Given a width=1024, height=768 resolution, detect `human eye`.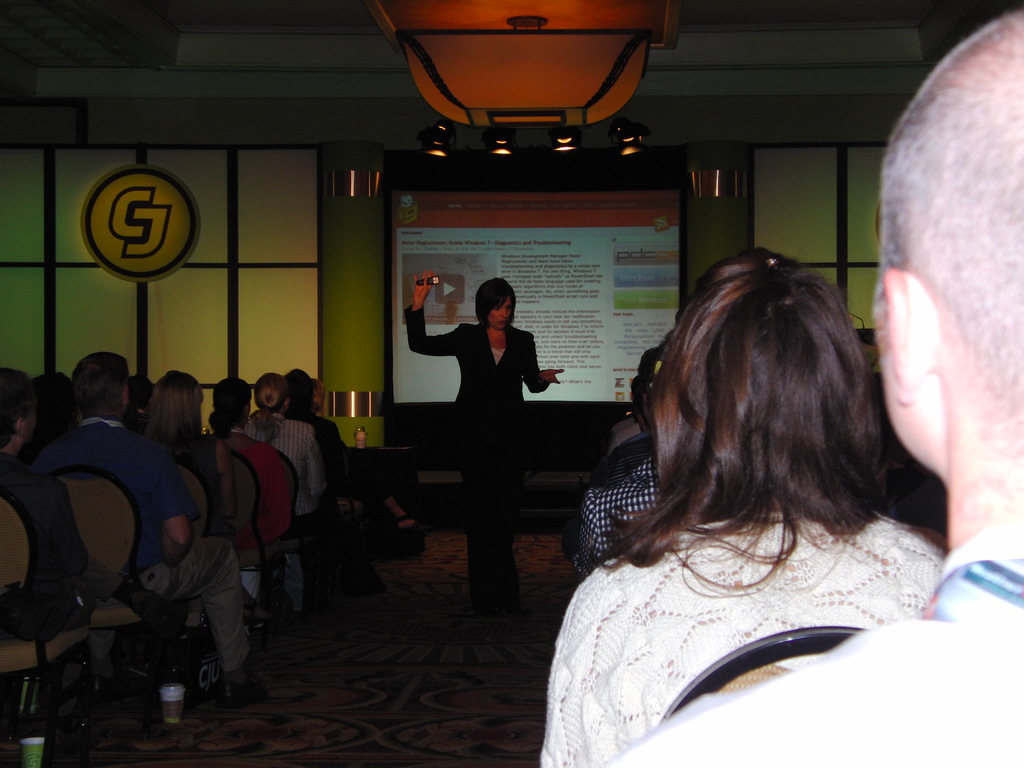
[508, 305, 513, 312].
